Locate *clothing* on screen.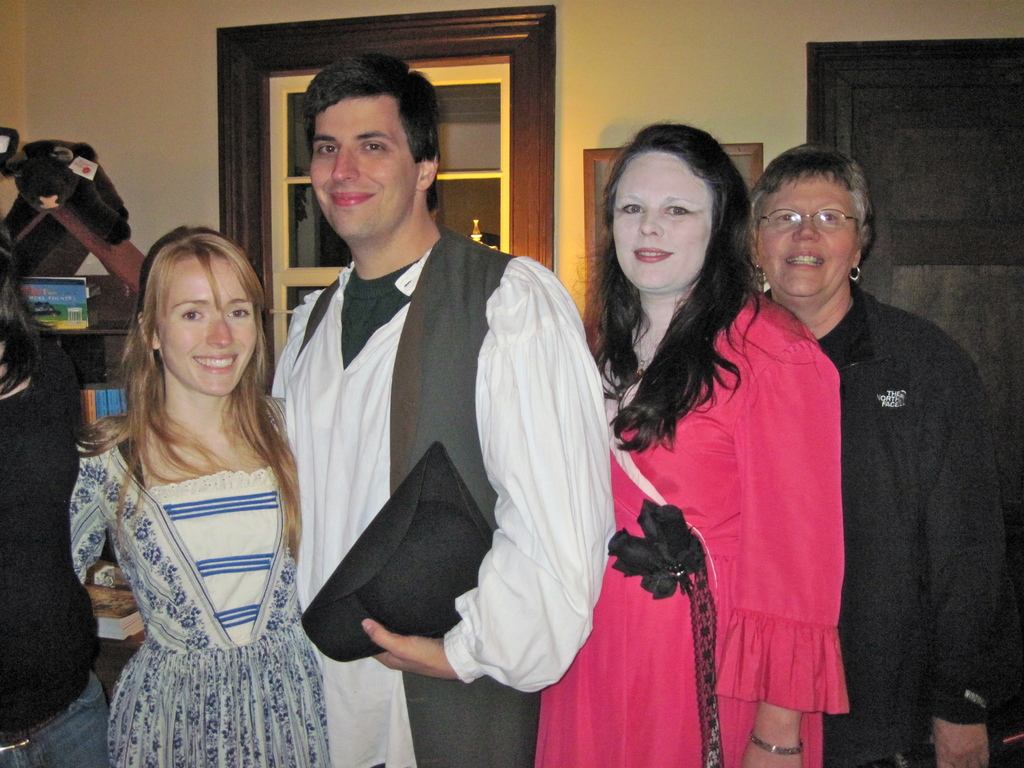
On screen at box=[0, 321, 113, 767].
